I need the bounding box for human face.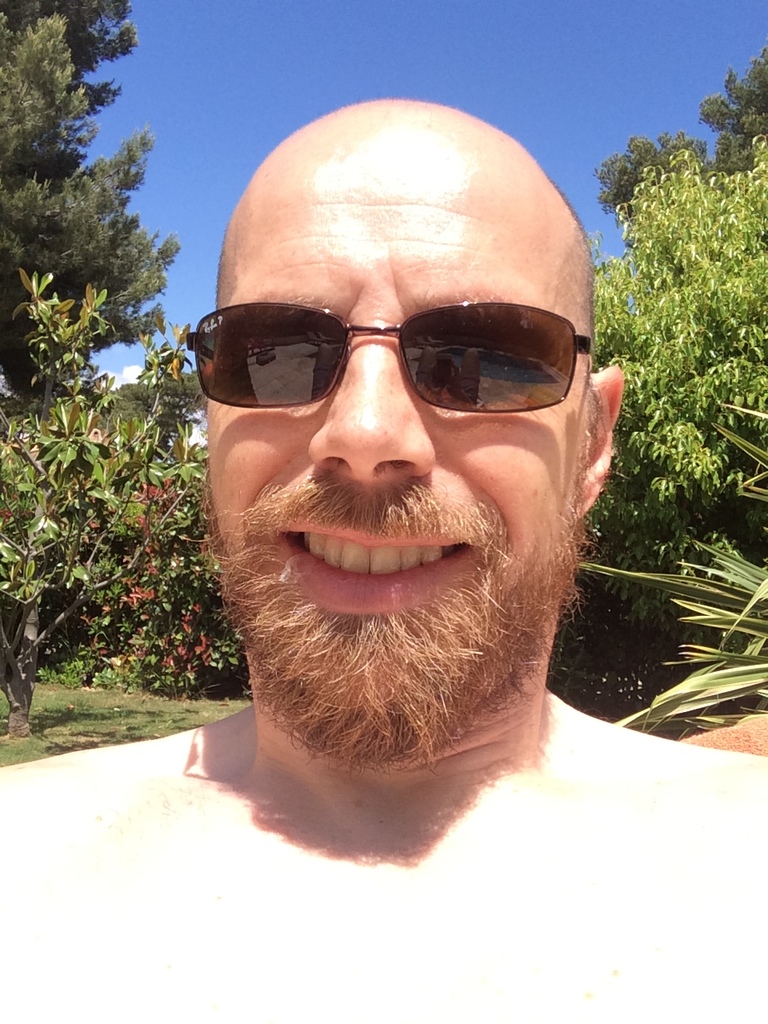
Here it is: [left=206, top=126, right=594, bottom=733].
